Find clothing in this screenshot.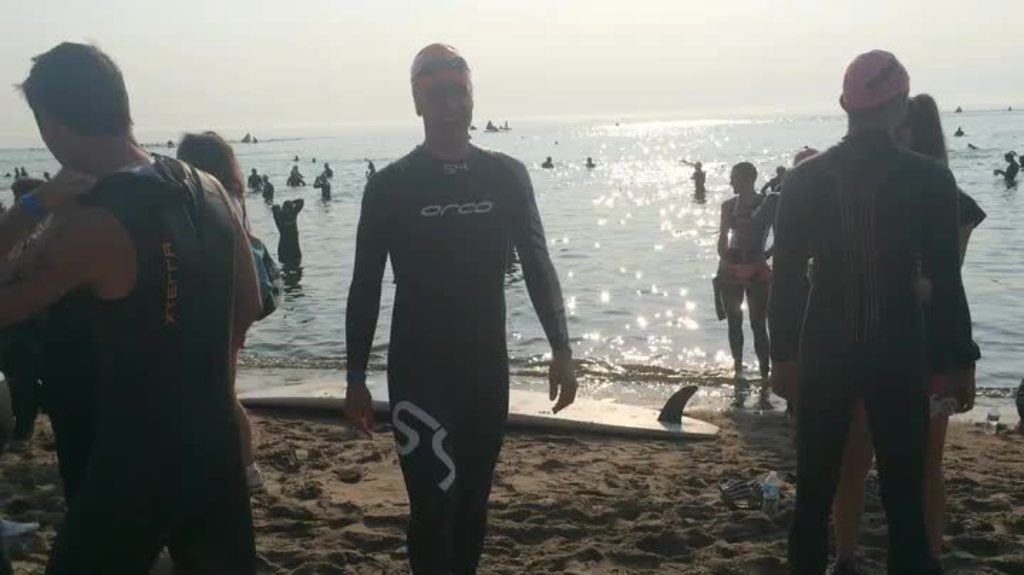
The bounding box for clothing is detection(340, 141, 580, 574).
